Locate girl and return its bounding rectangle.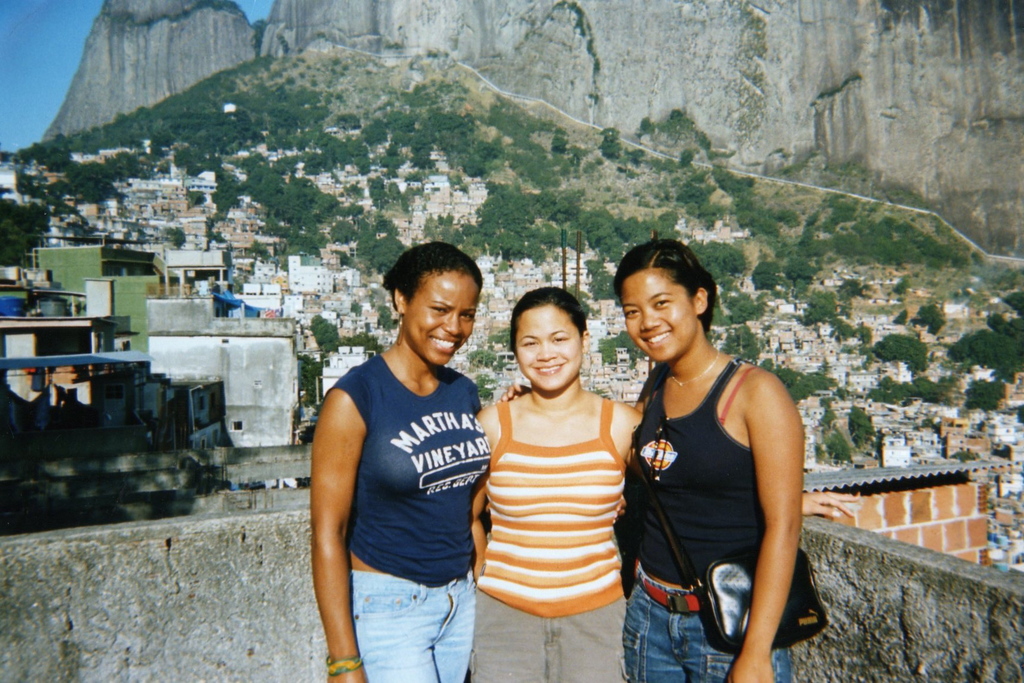
l=494, t=239, r=804, b=682.
